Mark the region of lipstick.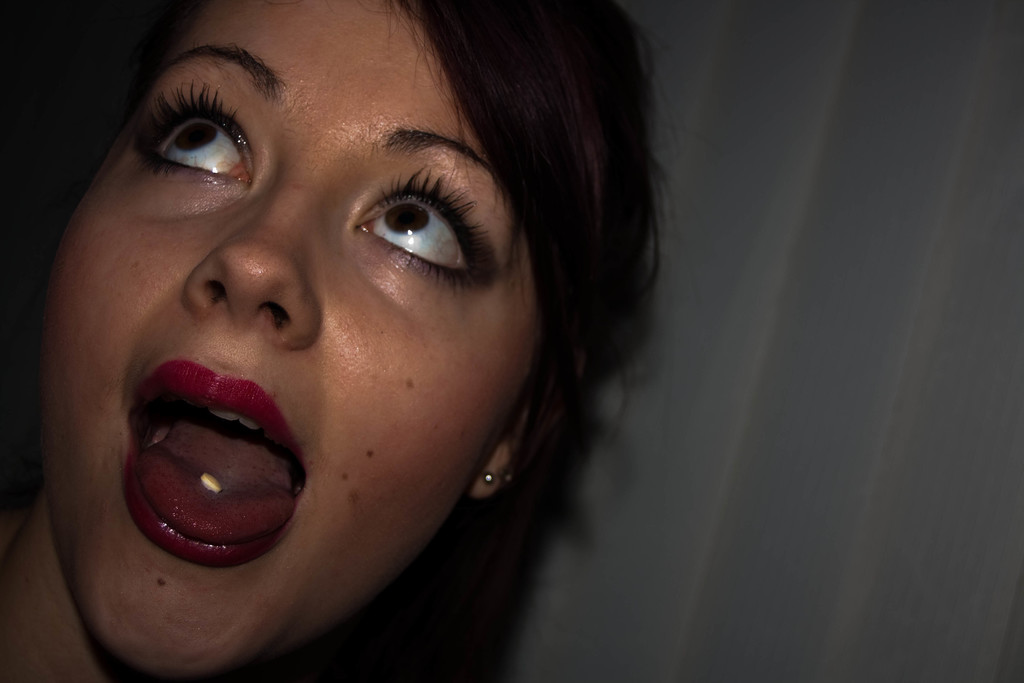
Region: [126, 359, 309, 563].
